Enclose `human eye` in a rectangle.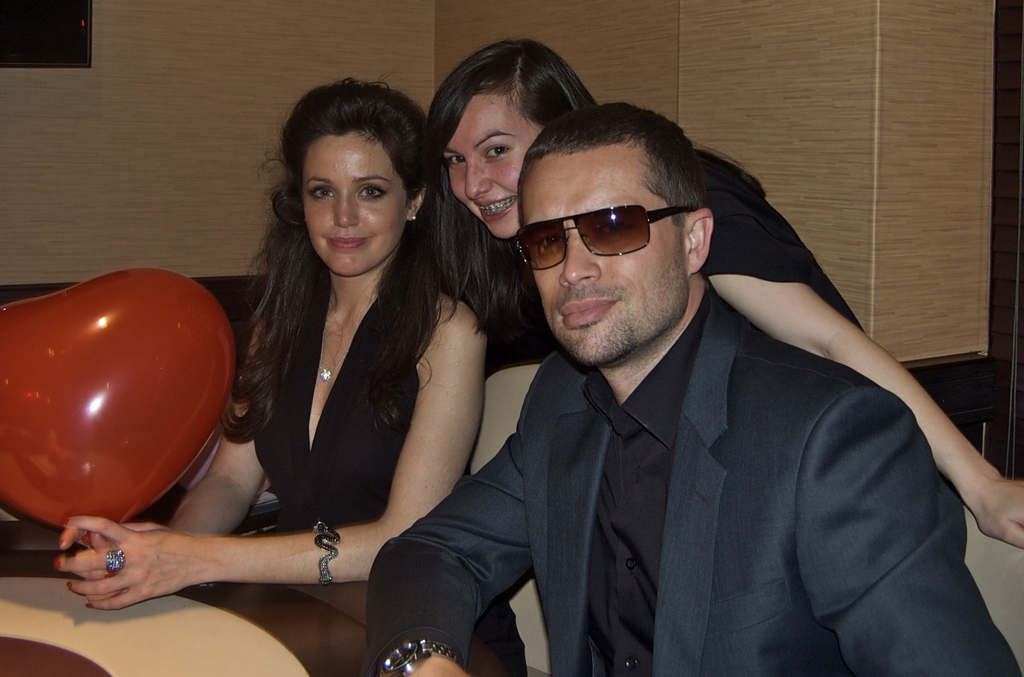
[x1=308, y1=184, x2=336, y2=202].
